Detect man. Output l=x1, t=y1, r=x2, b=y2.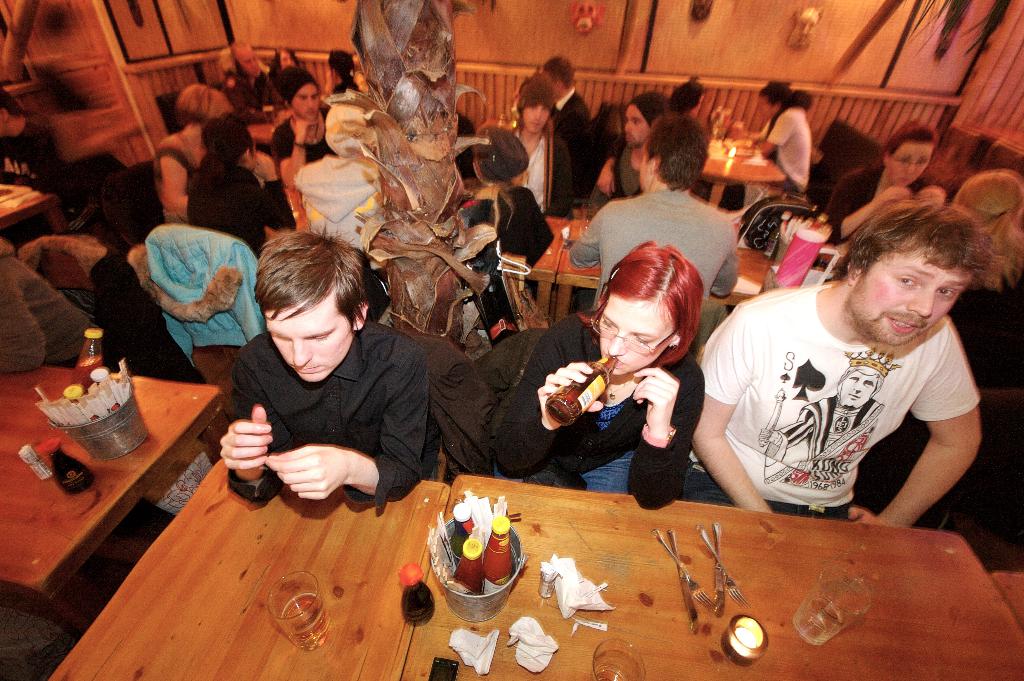
l=270, t=70, r=340, b=188.
